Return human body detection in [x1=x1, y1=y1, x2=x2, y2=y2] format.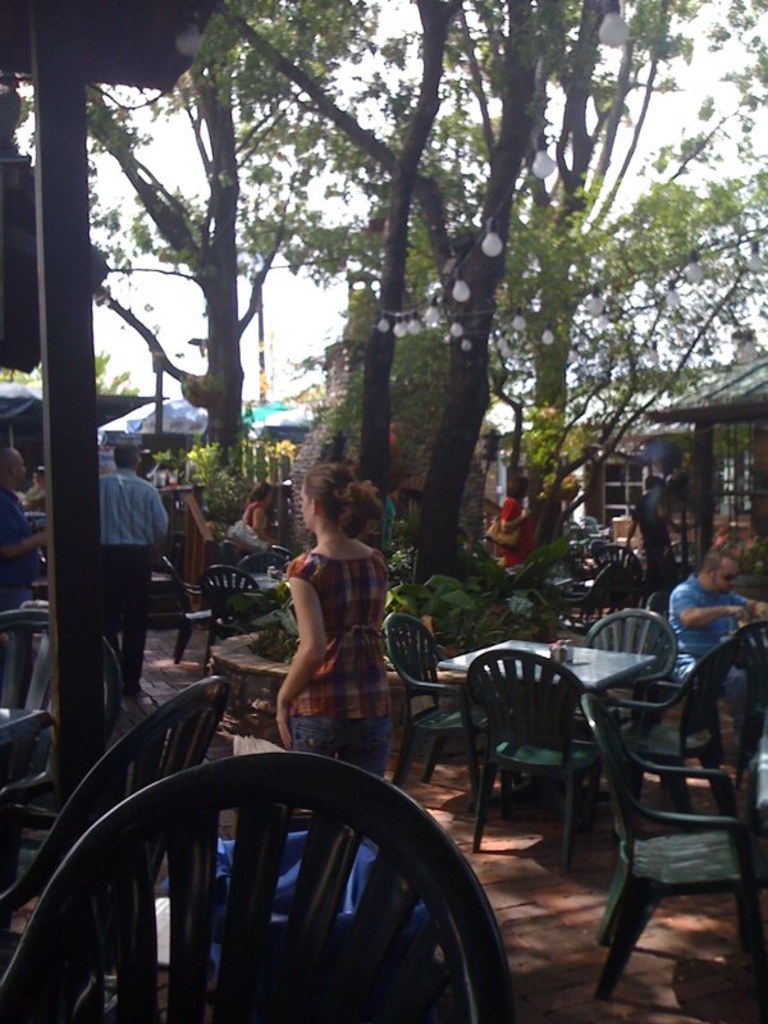
[x1=101, y1=436, x2=177, y2=694].
